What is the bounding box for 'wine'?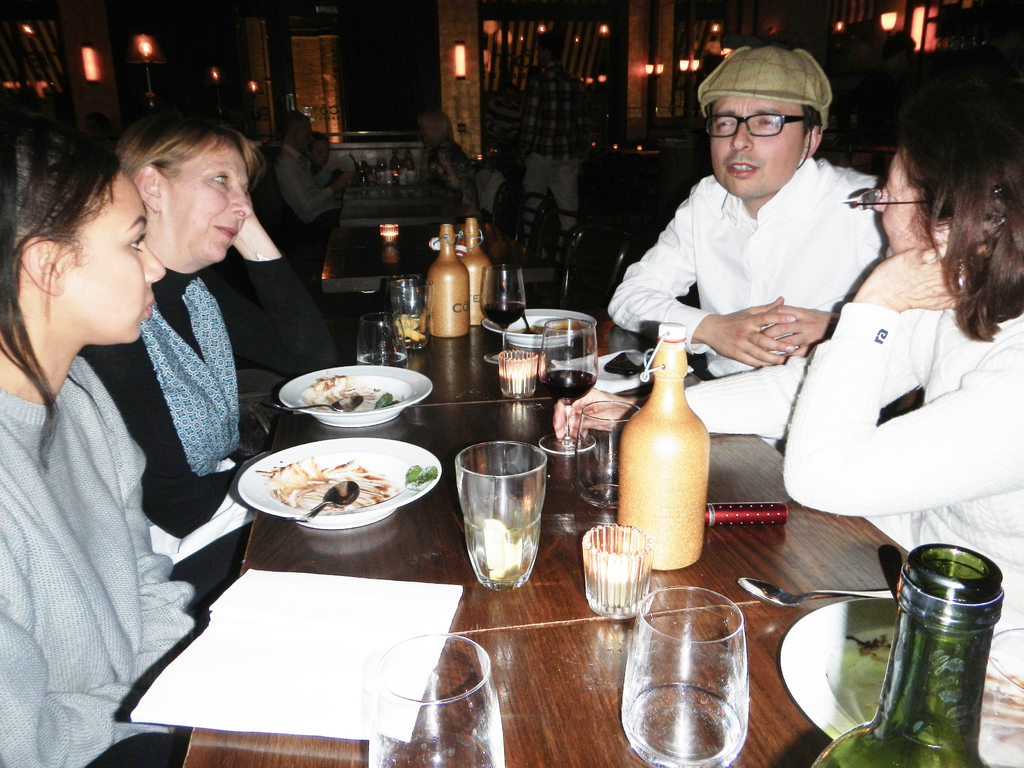
x1=538, y1=369, x2=598, y2=401.
